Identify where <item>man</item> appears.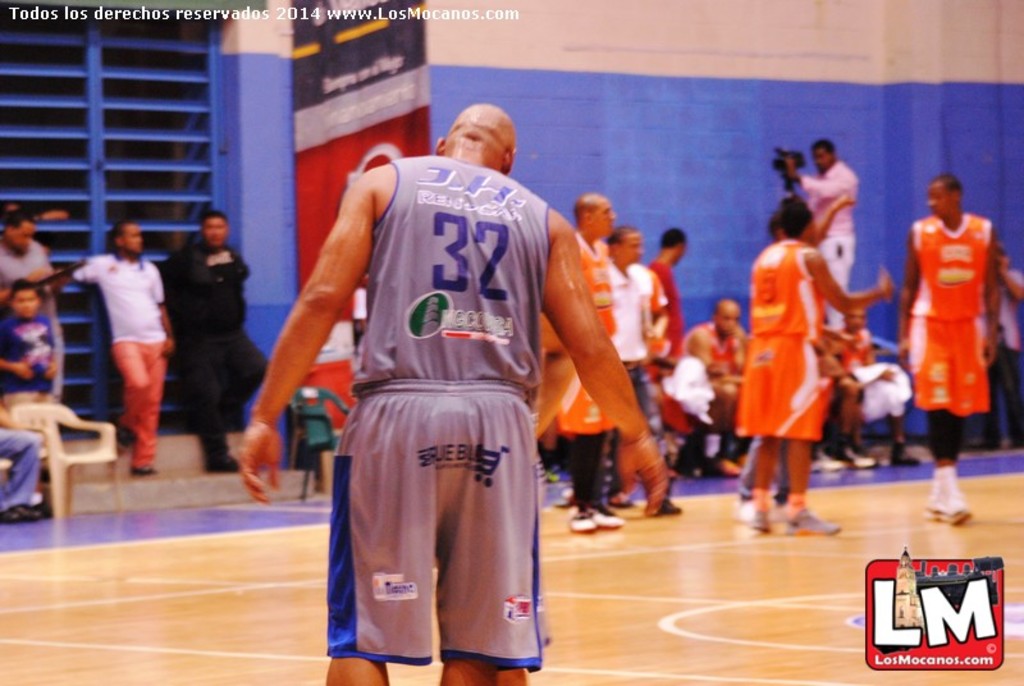
Appears at {"x1": 600, "y1": 221, "x2": 657, "y2": 507}.
